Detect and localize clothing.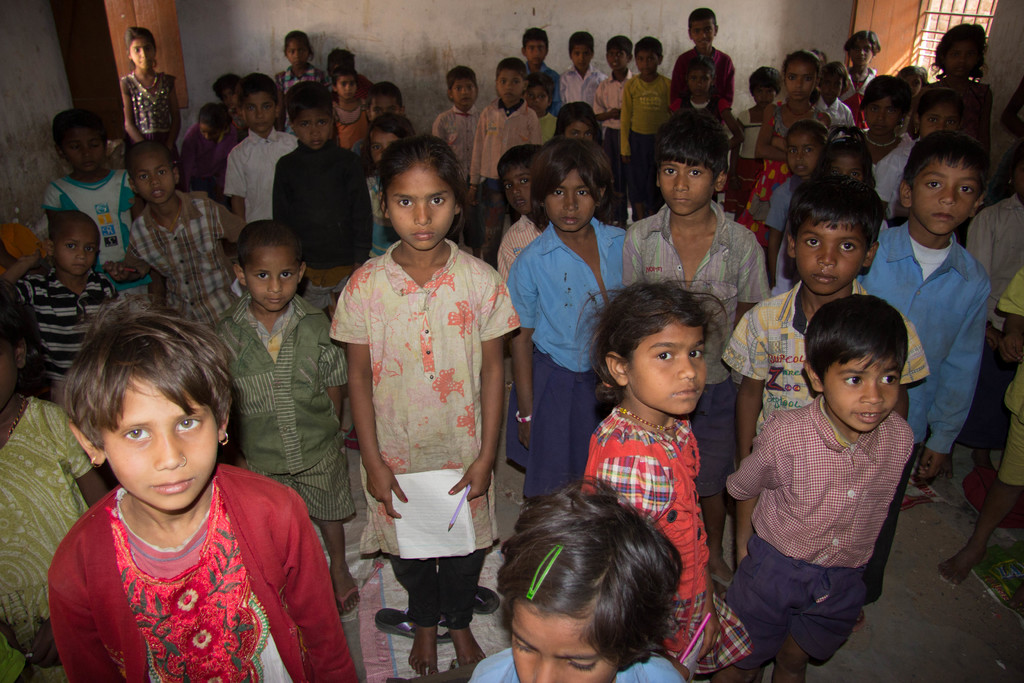
Localized at rect(721, 391, 905, 679).
